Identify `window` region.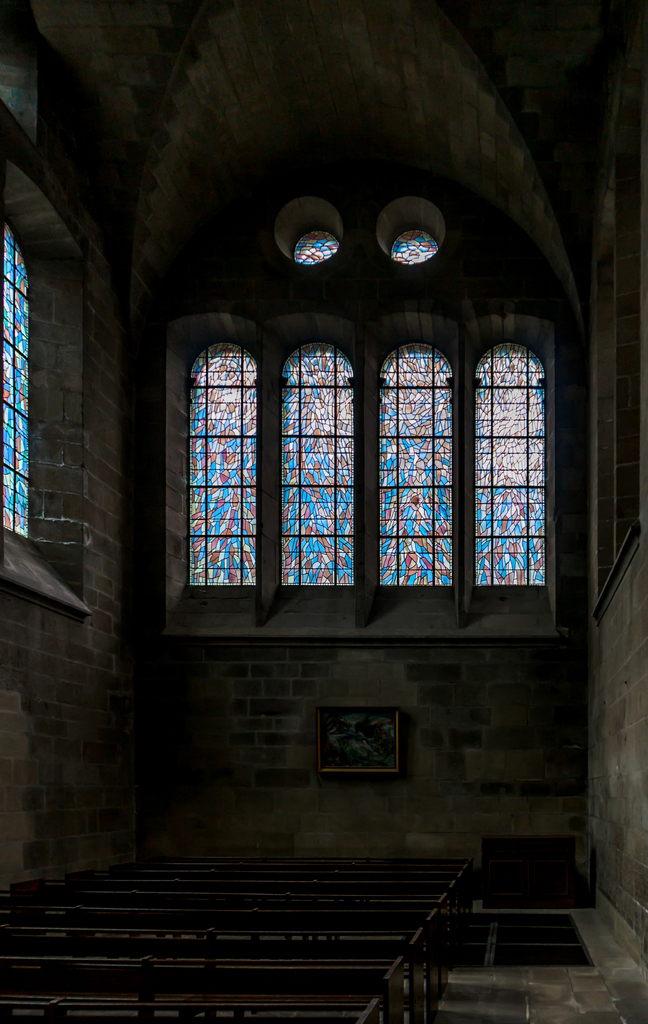
Region: (x1=0, y1=218, x2=28, y2=536).
